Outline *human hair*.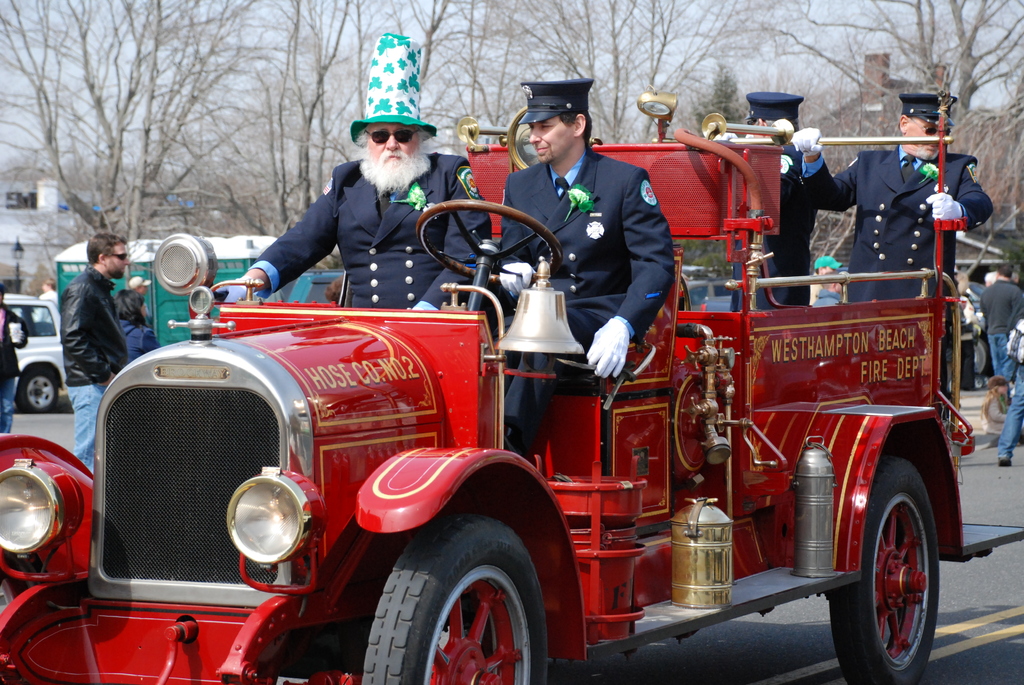
Outline: 109/288/149/328.
